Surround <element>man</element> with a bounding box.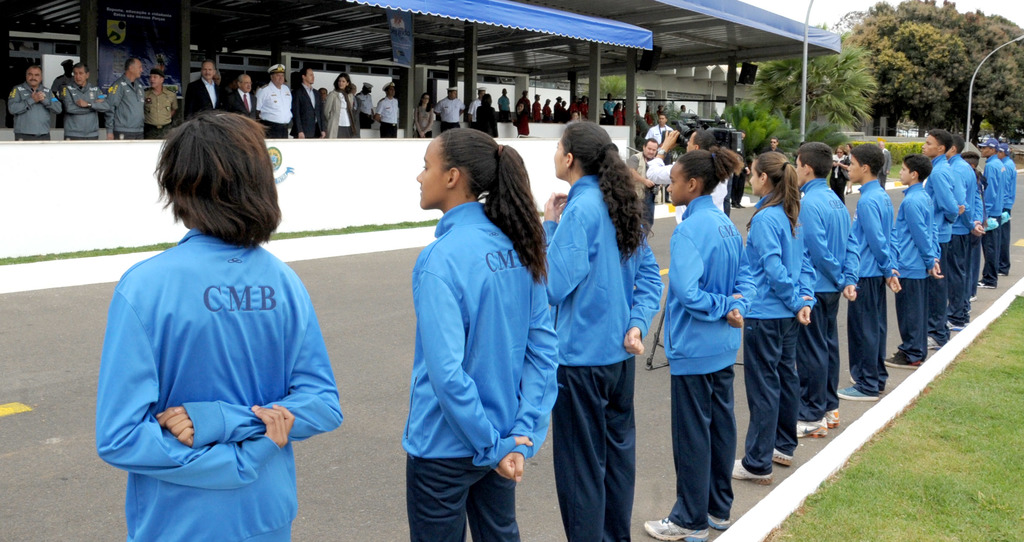
select_region(644, 113, 674, 148).
